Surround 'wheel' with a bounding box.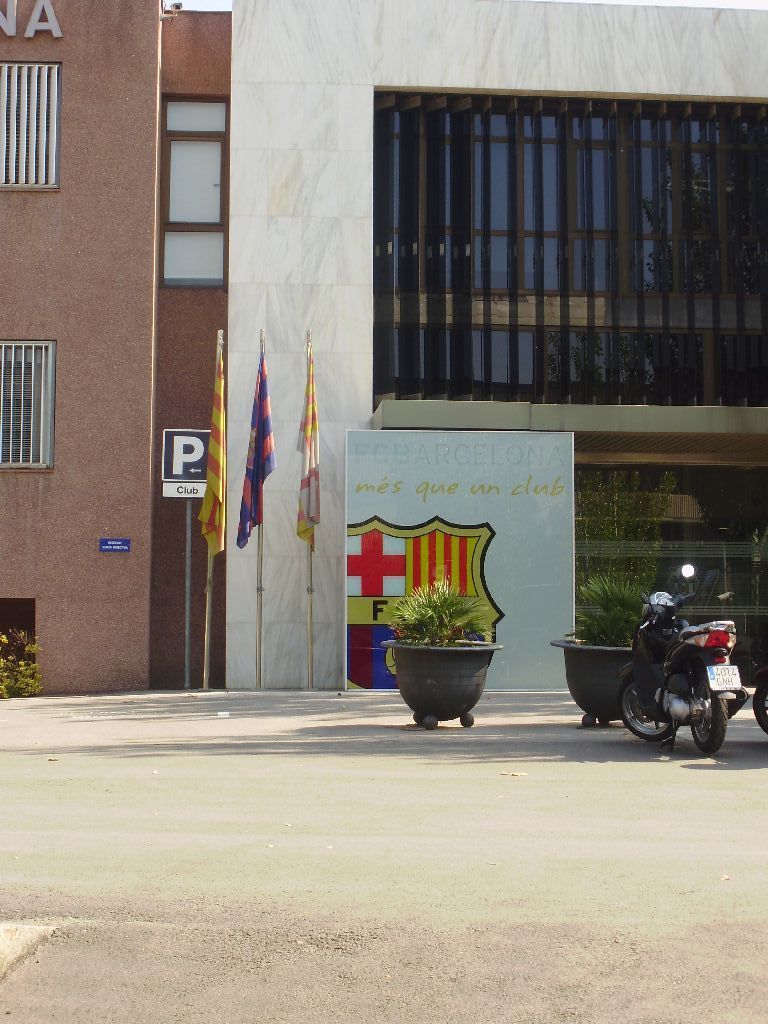
select_region(754, 683, 767, 729).
